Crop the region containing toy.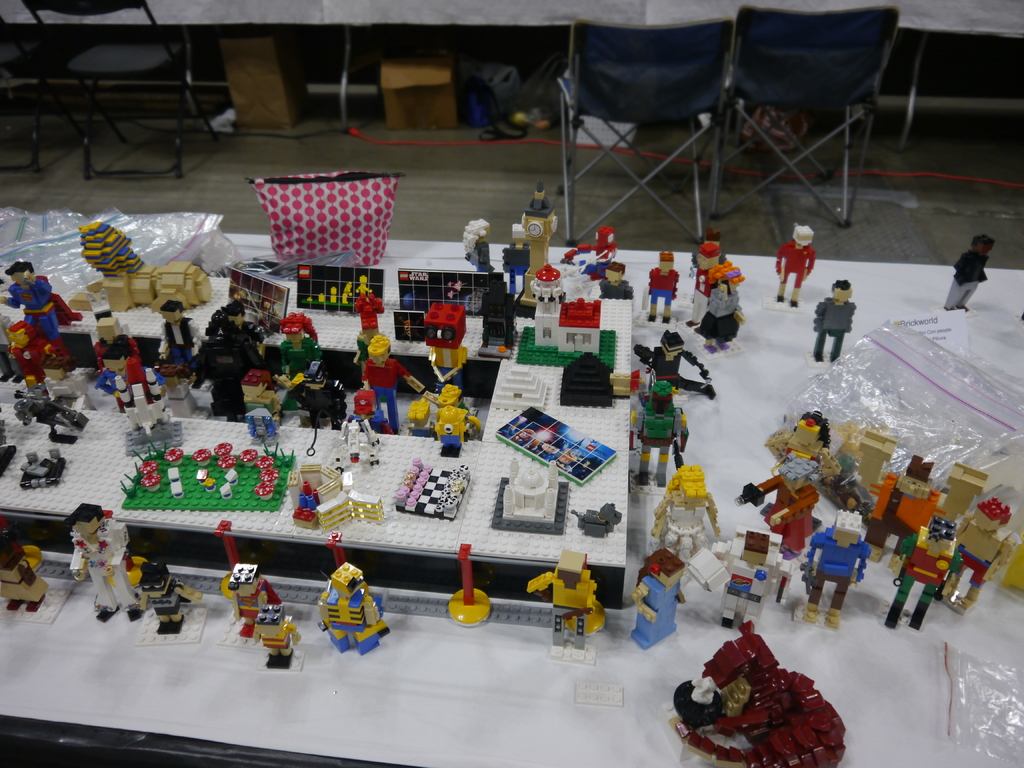
Crop region: <box>252,600,304,675</box>.
